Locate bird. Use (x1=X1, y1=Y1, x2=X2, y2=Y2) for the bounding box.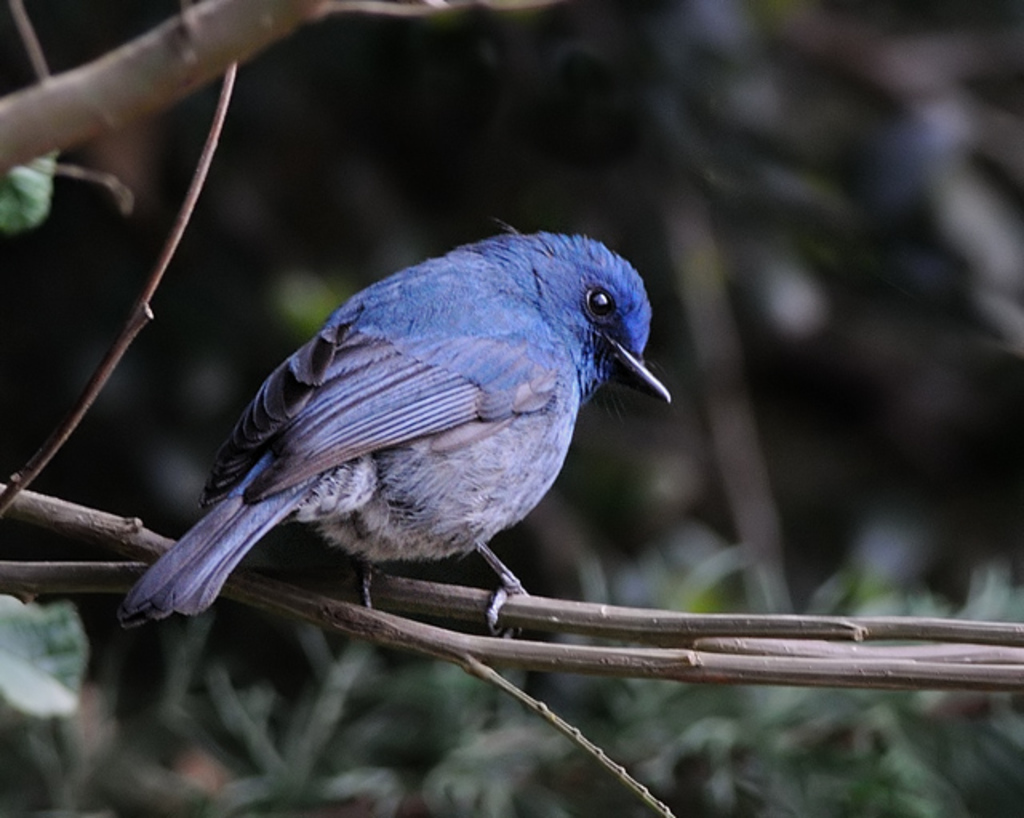
(x1=114, y1=219, x2=682, y2=640).
